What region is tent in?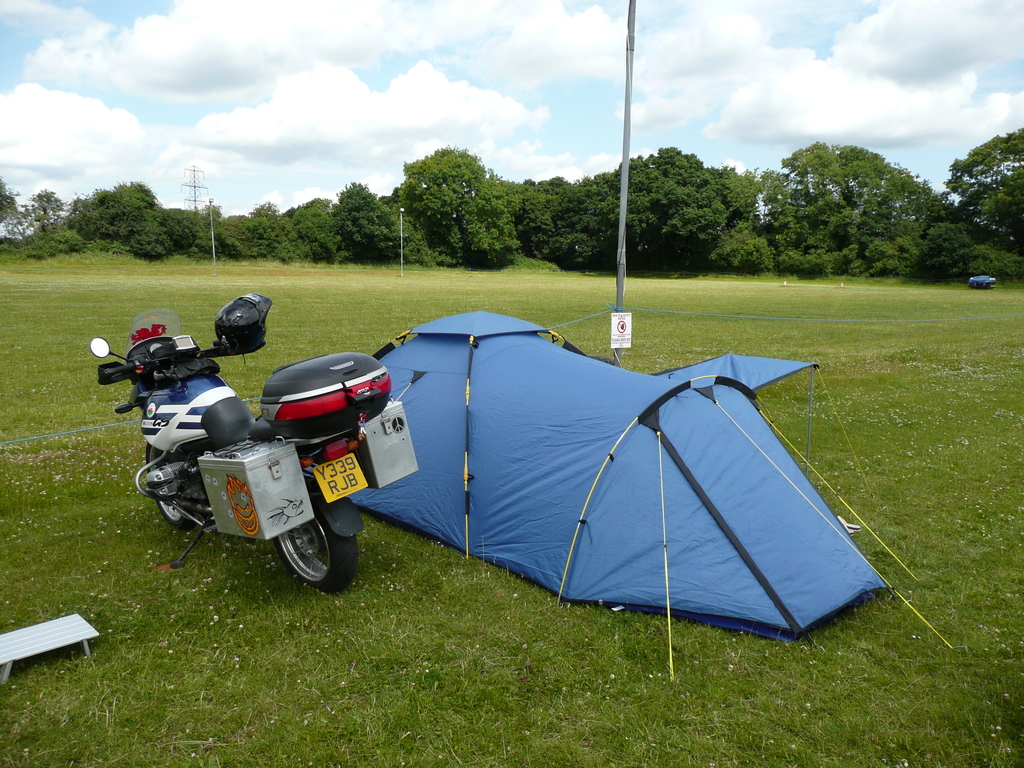
<box>296,327,880,627</box>.
